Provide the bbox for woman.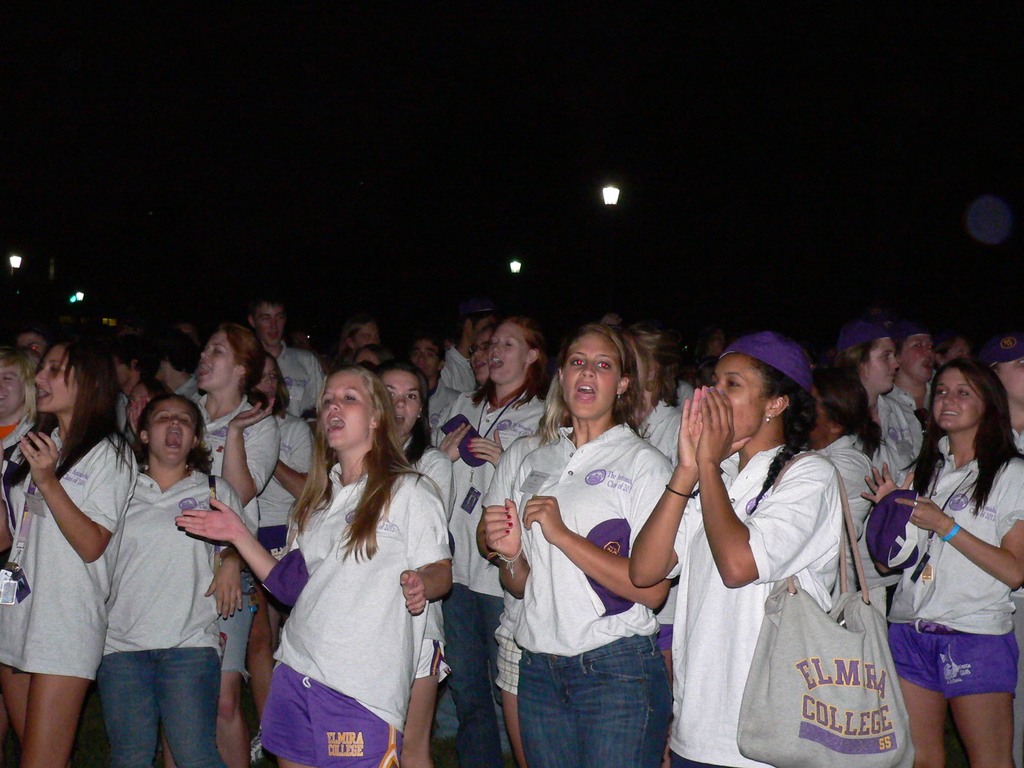
<region>483, 323, 678, 767</region>.
